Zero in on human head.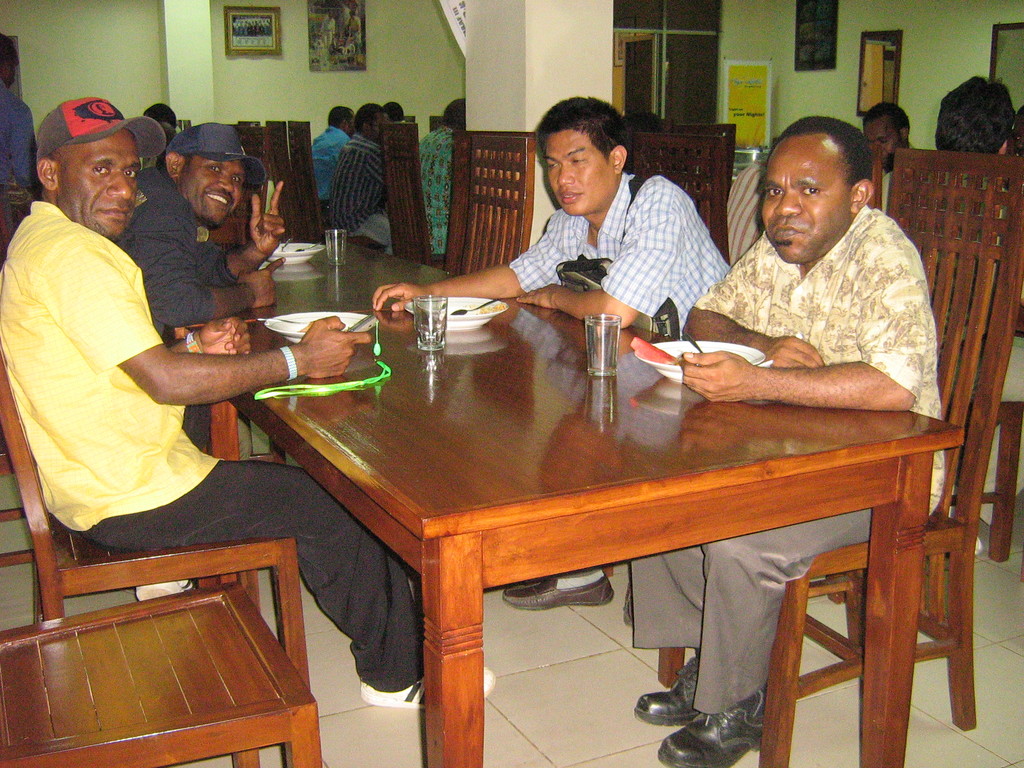
Zeroed in: [141, 103, 177, 130].
